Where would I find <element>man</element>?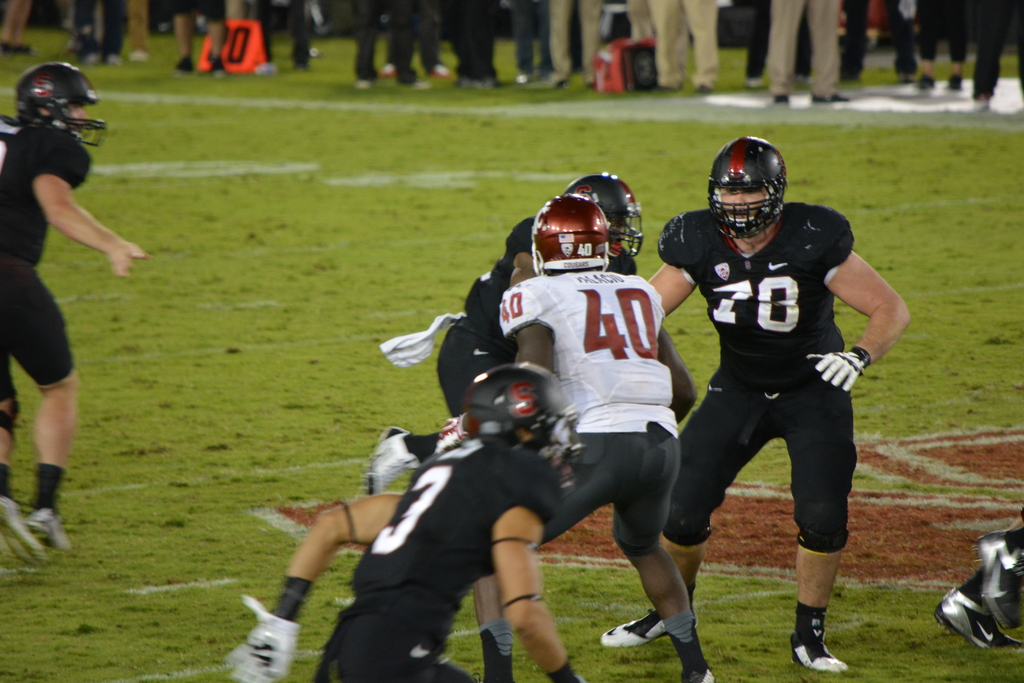
At box=[0, 67, 156, 541].
